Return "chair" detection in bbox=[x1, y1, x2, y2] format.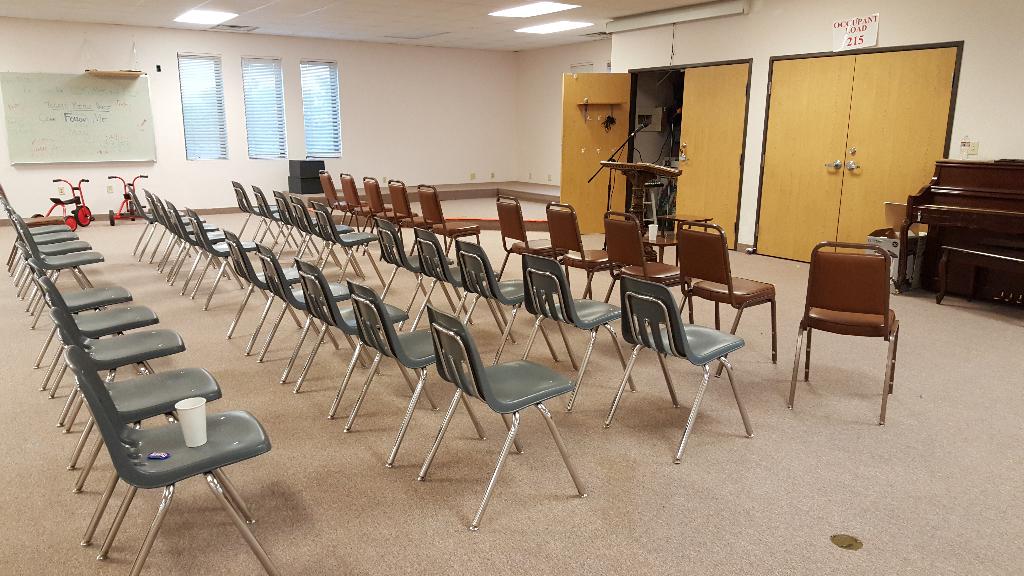
bbox=[14, 225, 105, 312].
